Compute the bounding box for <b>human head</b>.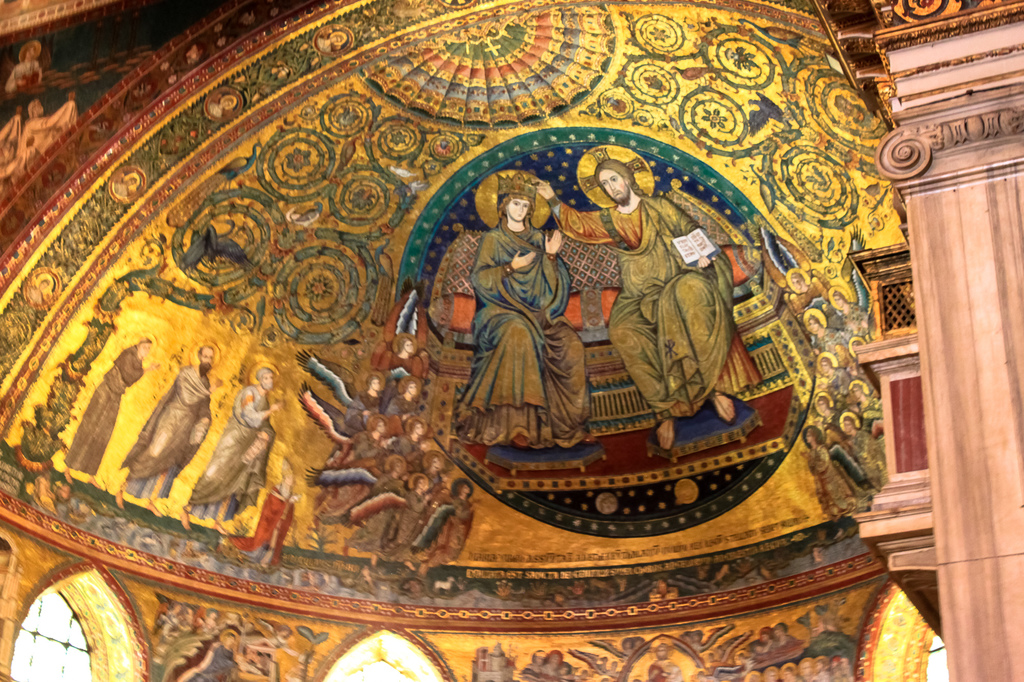
[left=849, top=384, right=866, bottom=399].
